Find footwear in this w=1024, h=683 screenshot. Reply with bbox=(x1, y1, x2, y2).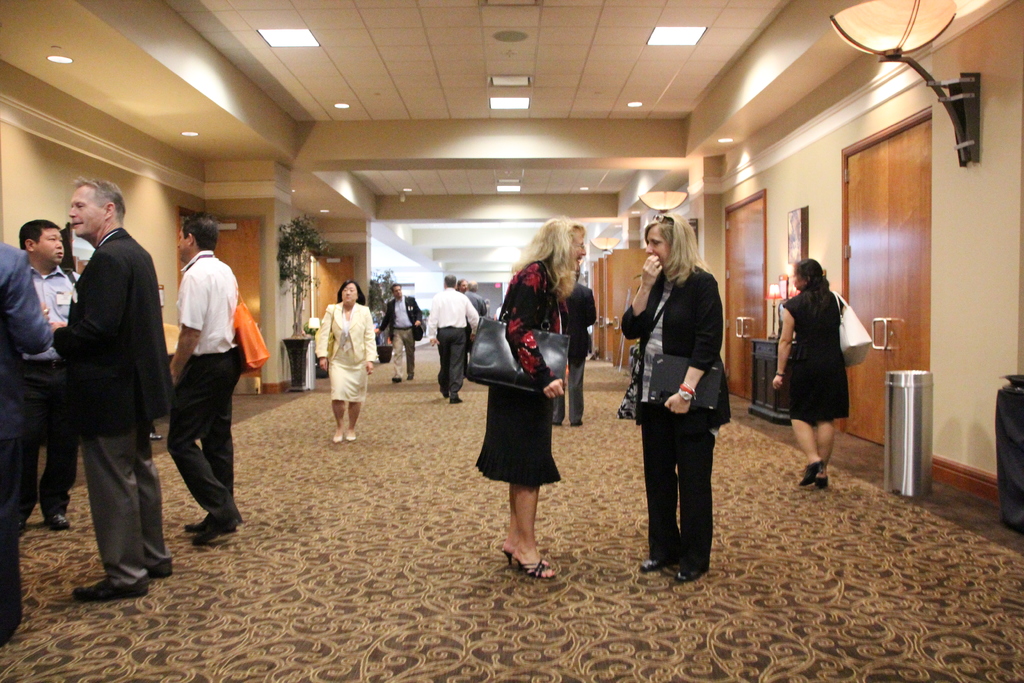
bbox=(342, 428, 356, 443).
